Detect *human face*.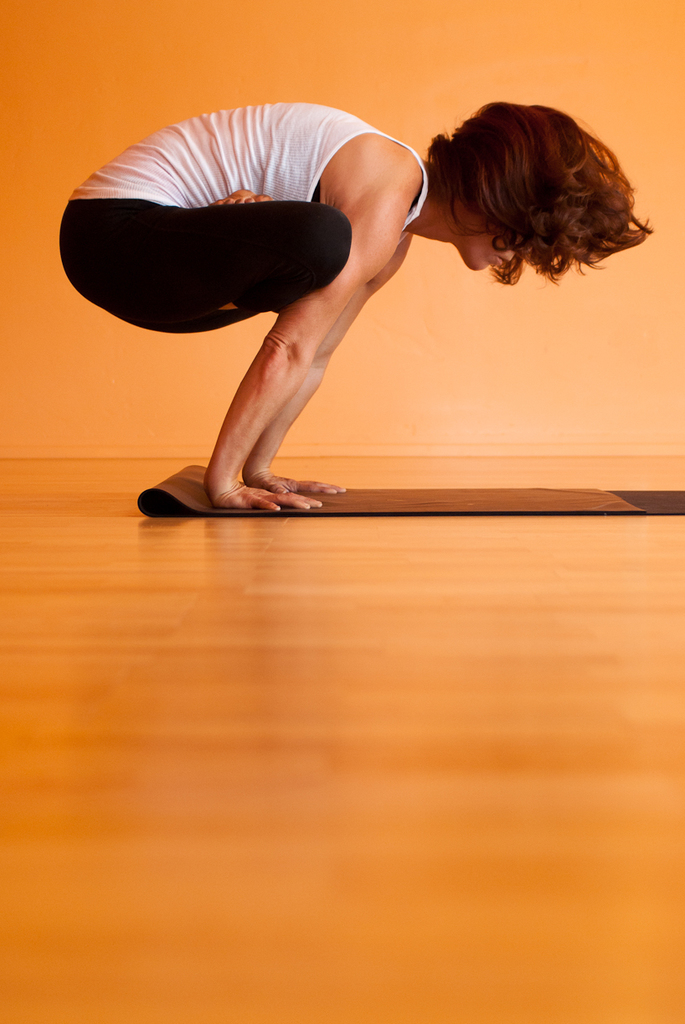
Detected at x1=456 y1=194 x2=549 y2=276.
